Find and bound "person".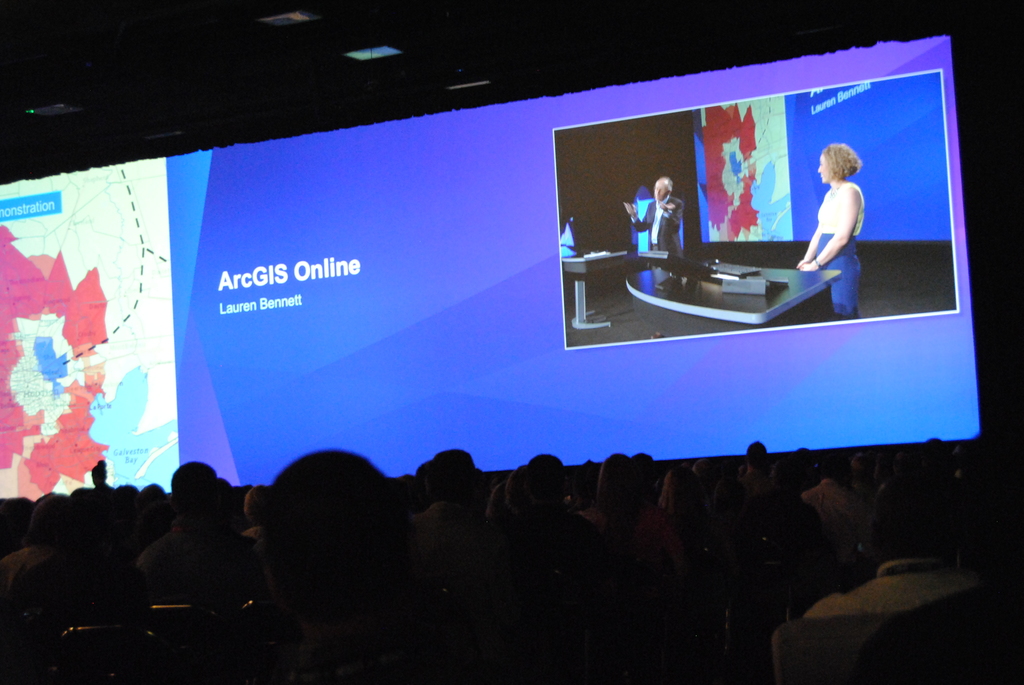
Bound: (x1=803, y1=122, x2=879, y2=322).
